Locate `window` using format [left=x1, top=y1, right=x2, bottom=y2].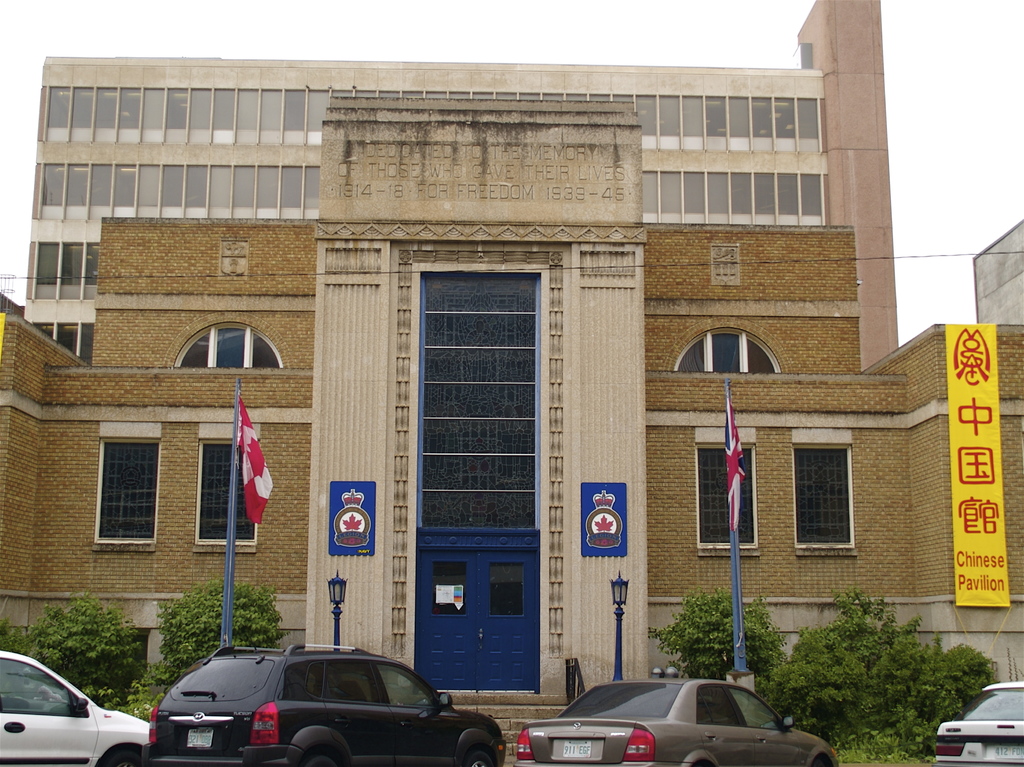
[left=89, top=416, right=163, bottom=555].
